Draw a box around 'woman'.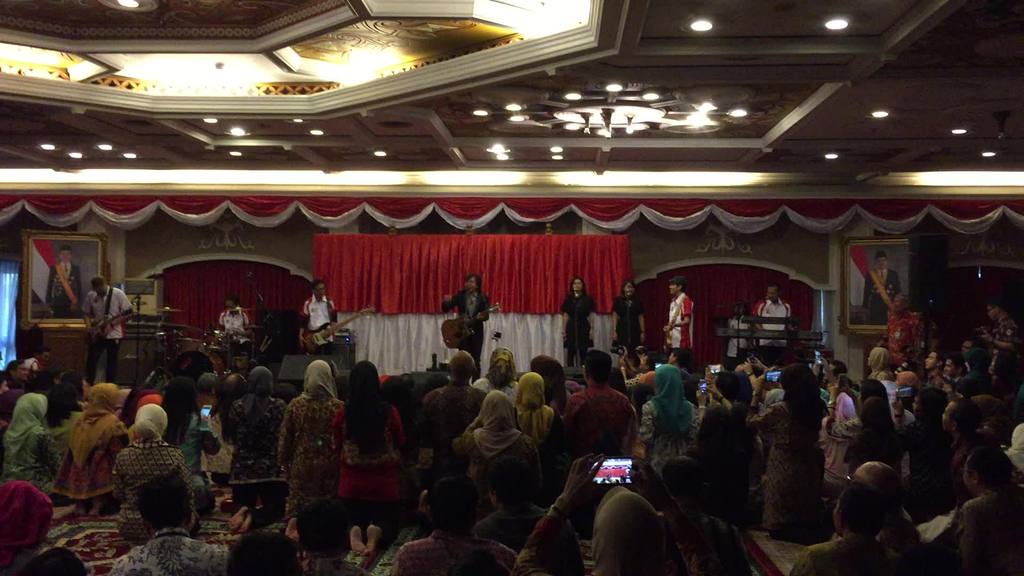
left=862, top=344, right=892, bottom=381.
